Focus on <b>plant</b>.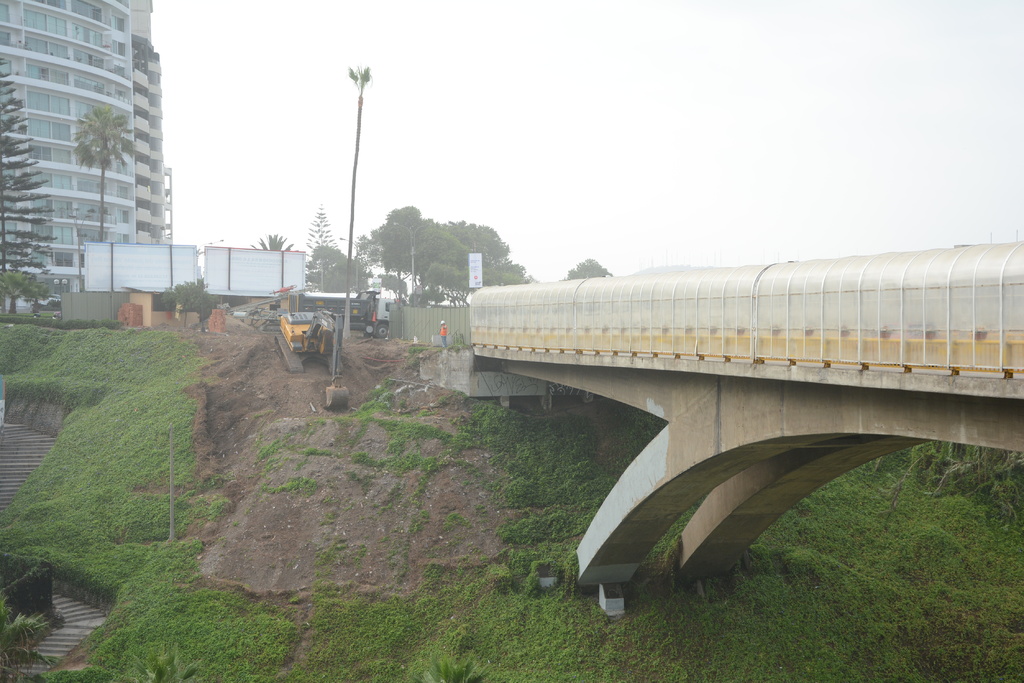
Focused at <region>260, 469, 266, 479</region>.
